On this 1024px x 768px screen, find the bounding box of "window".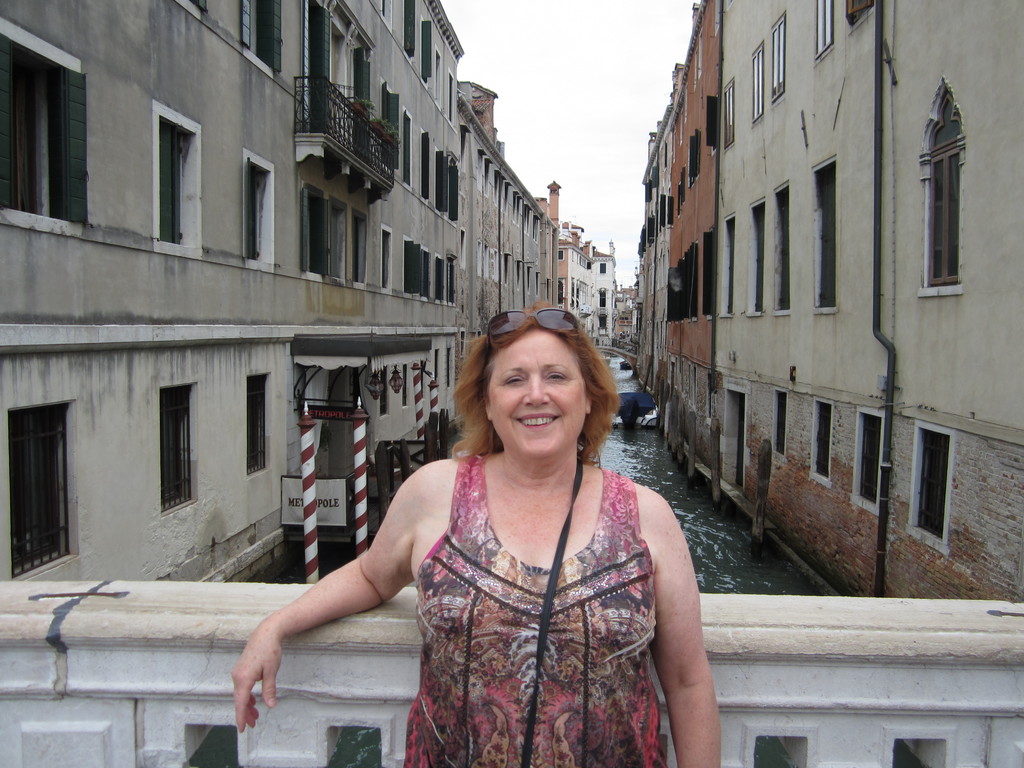
Bounding box: BBox(158, 115, 179, 248).
